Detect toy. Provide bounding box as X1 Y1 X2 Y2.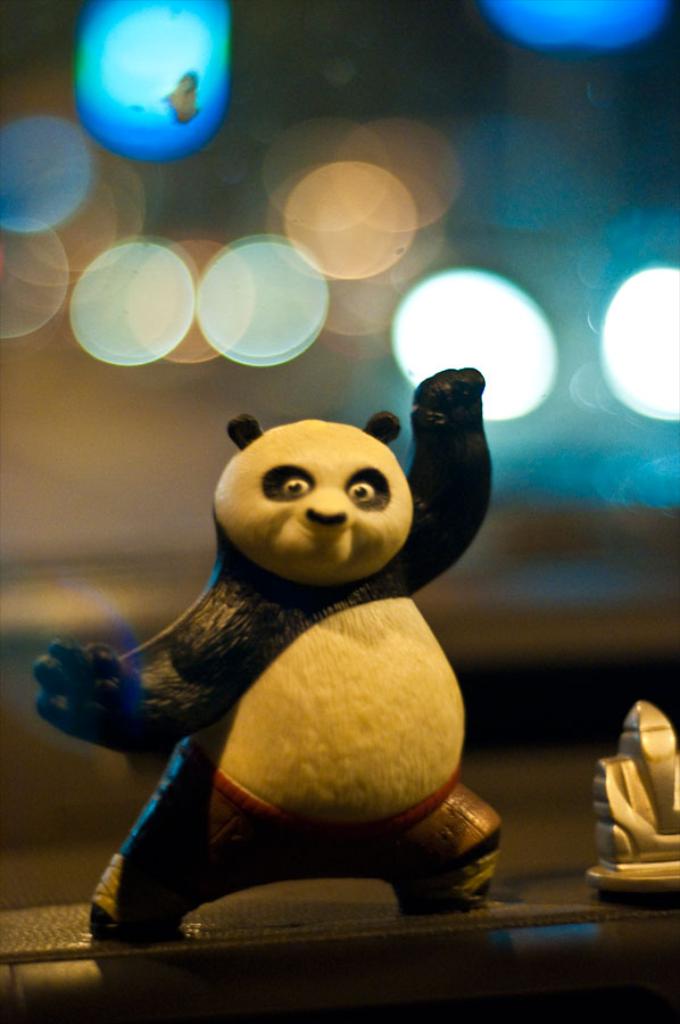
583 704 679 892.
